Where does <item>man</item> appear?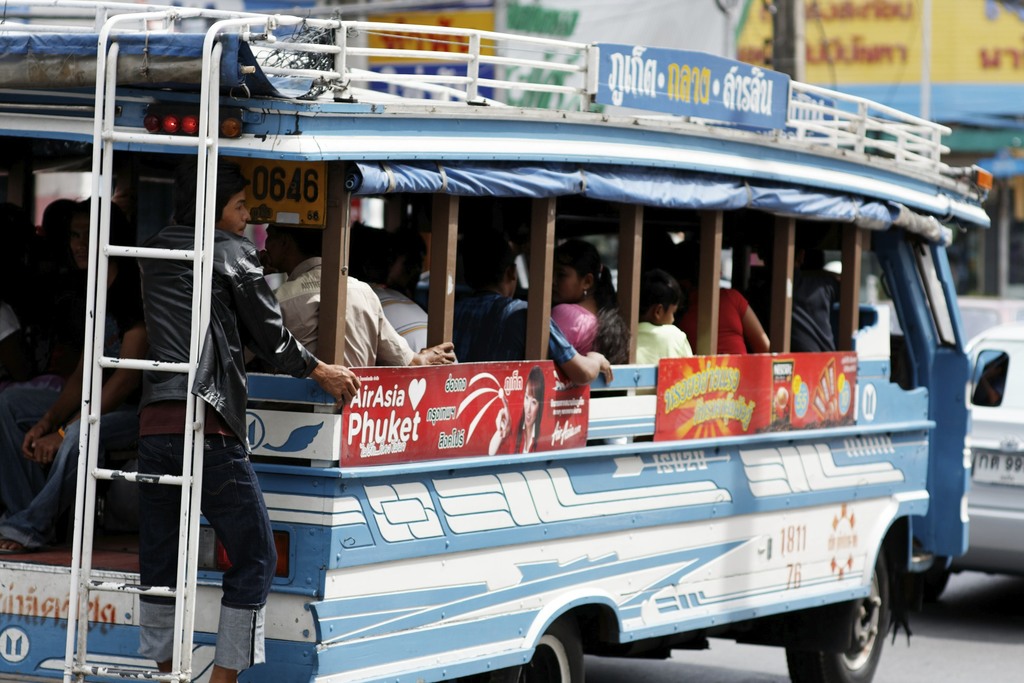
Appears at box(273, 216, 451, 378).
